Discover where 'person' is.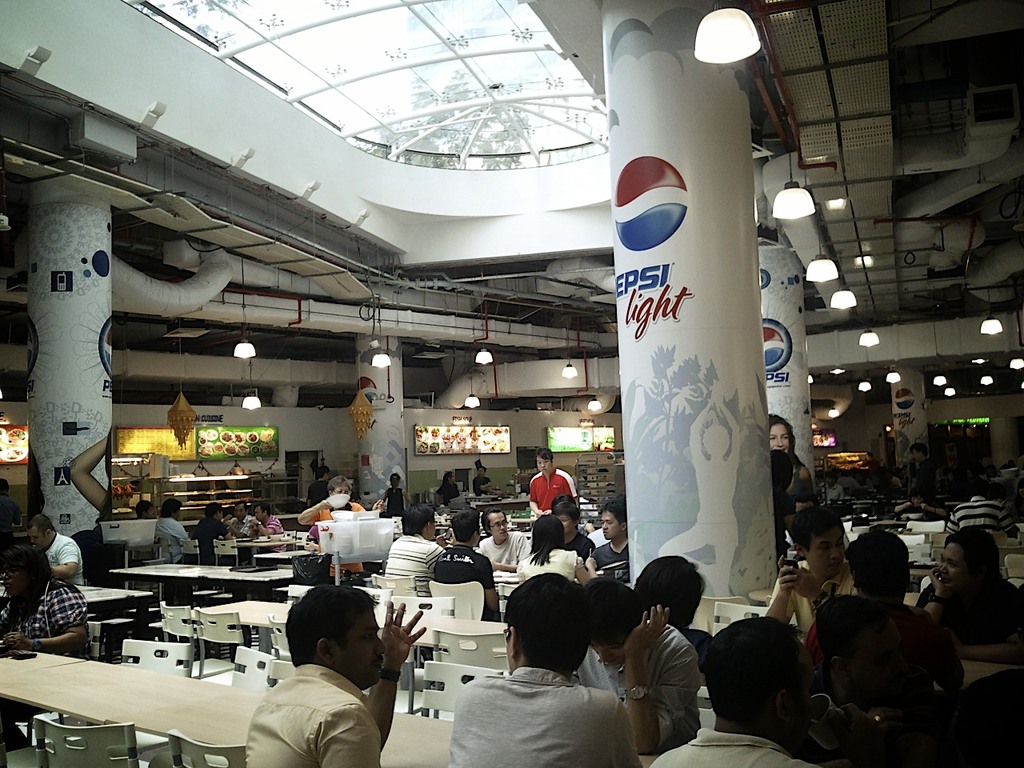
Discovered at pyautogui.locateOnScreen(515, 510, 583, 579).
